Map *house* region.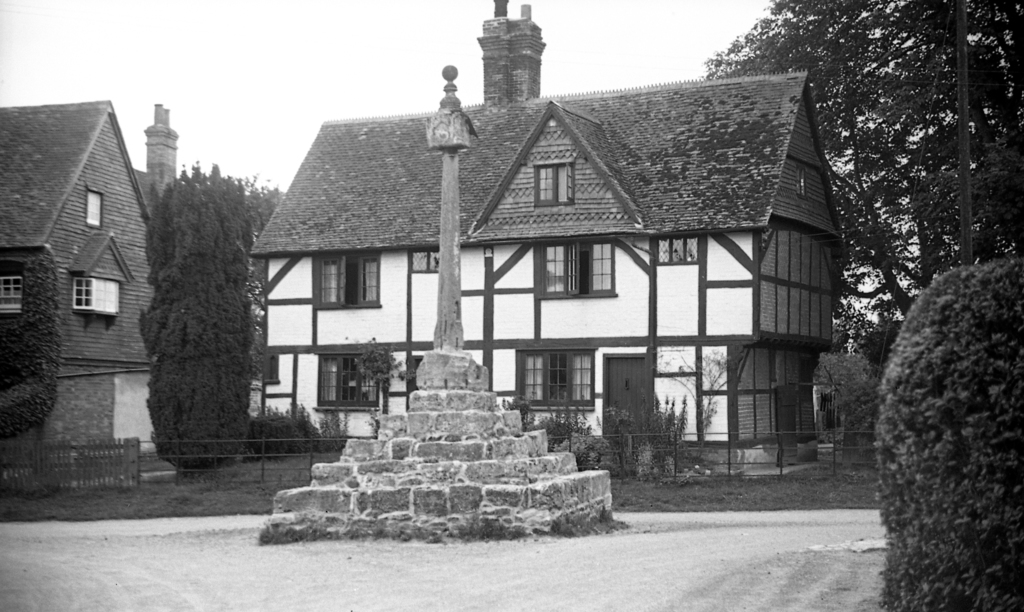
Mapped to box=[251, 23, 822, 502].
